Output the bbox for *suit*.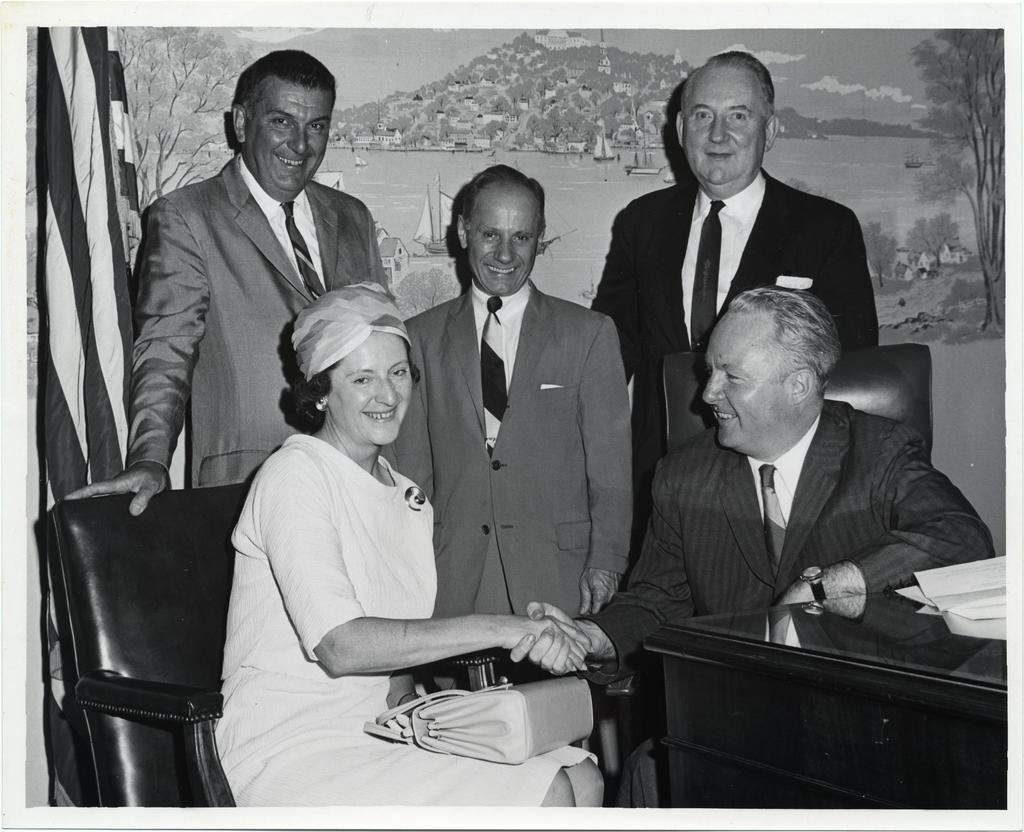
detection(579, 400, 1000, 809).
